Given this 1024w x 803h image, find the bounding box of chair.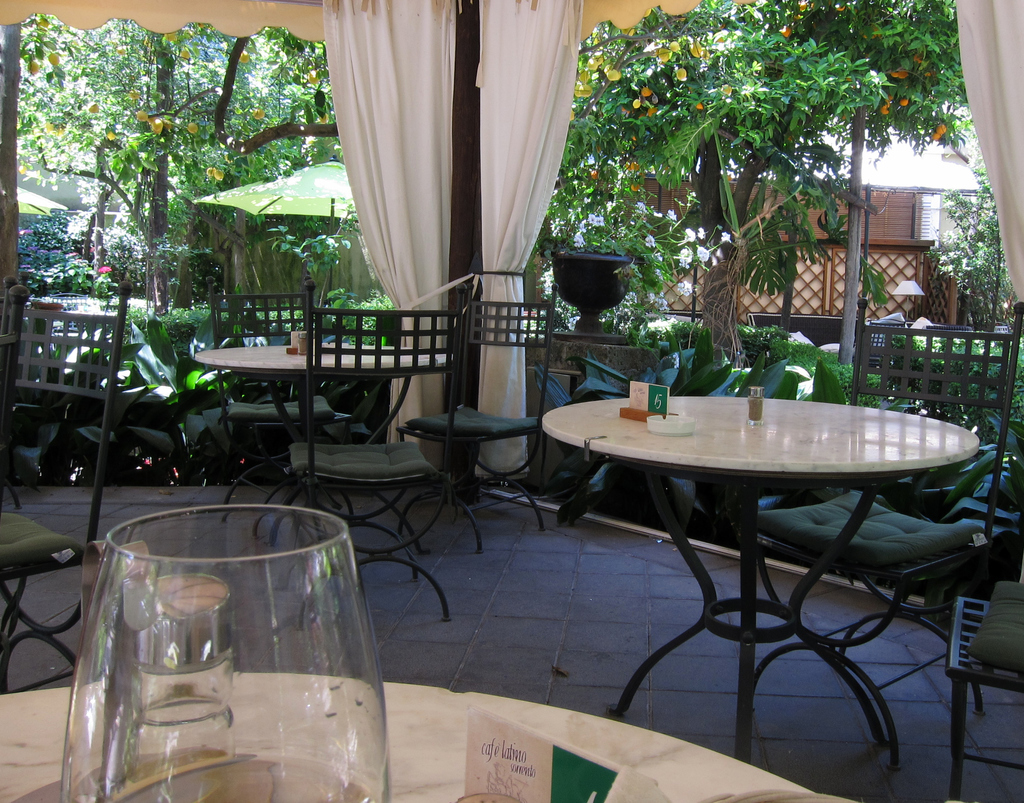
pyautogui.locateOnScreen(210, 273, 315, 530).
